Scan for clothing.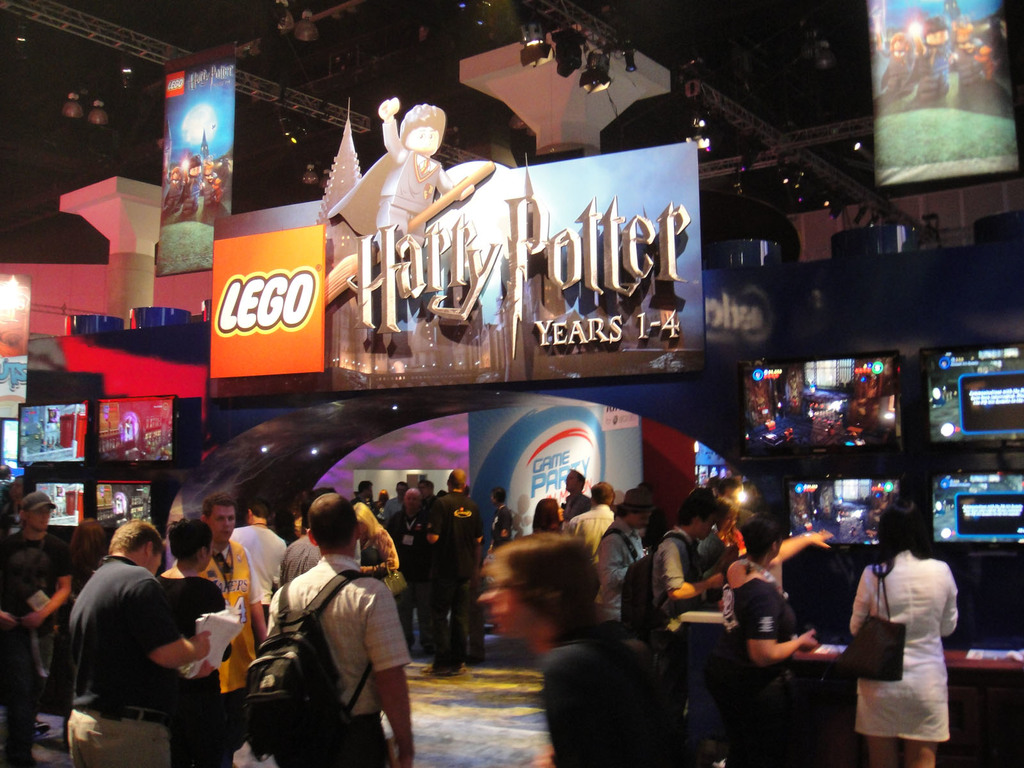
Scan result: [277, 533, 325, 578].
